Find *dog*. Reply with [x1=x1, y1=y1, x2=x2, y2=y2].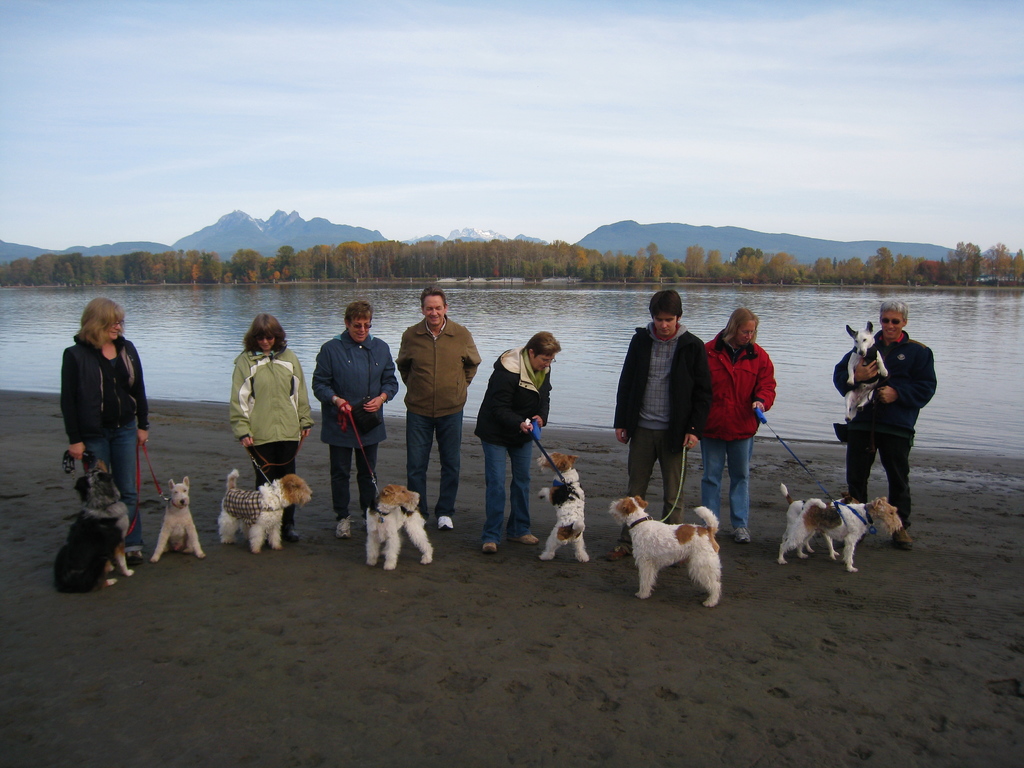
[x1=367, y1=483, x2=436, y2=570].
